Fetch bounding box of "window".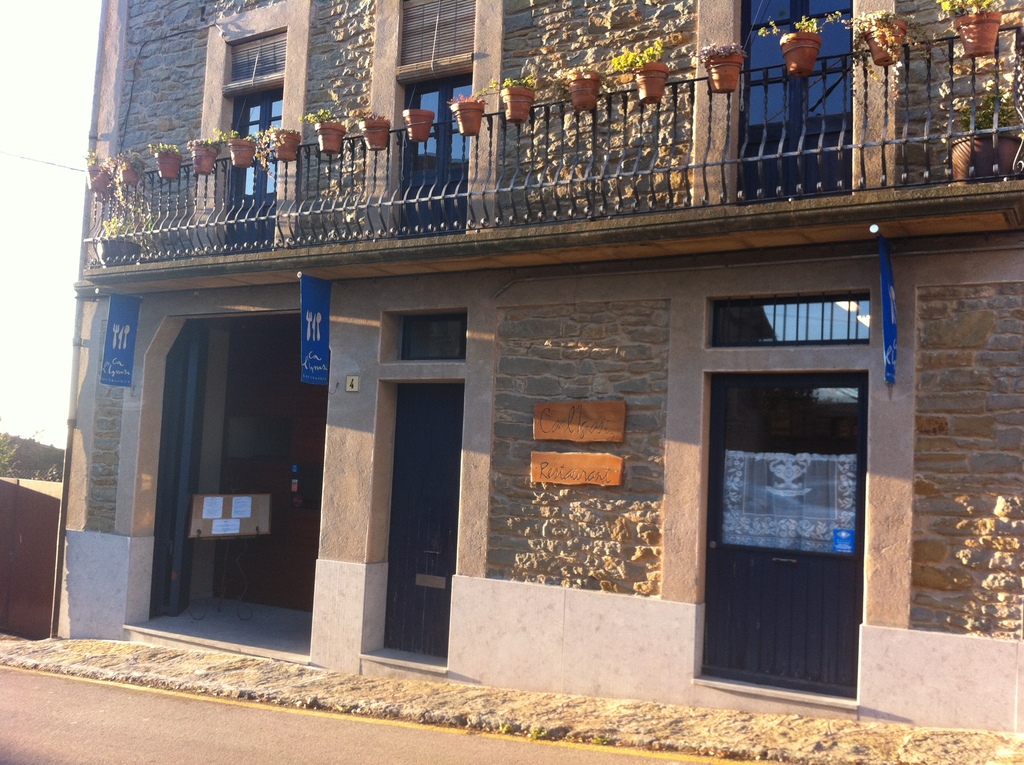
Bbox: 722, 3, 858, 213.
